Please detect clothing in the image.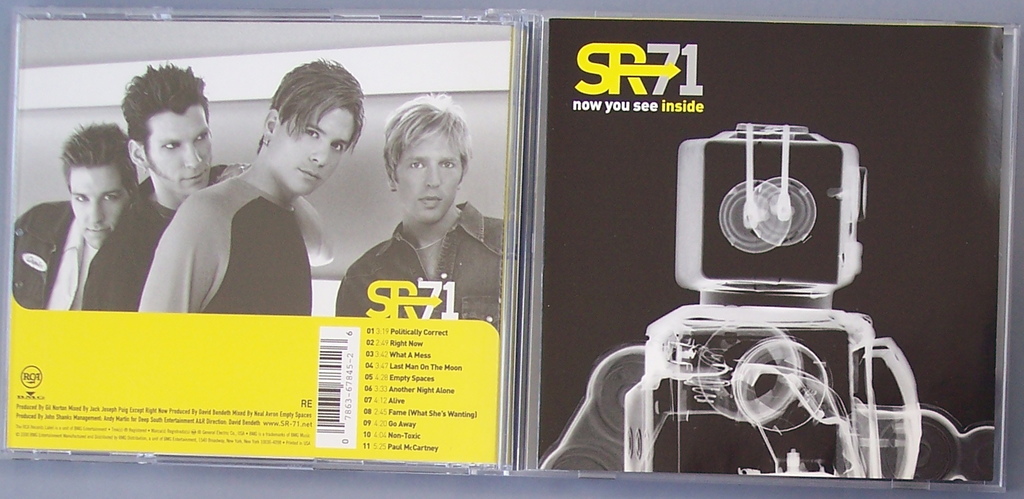
rect(140, 163, 302, 319).
